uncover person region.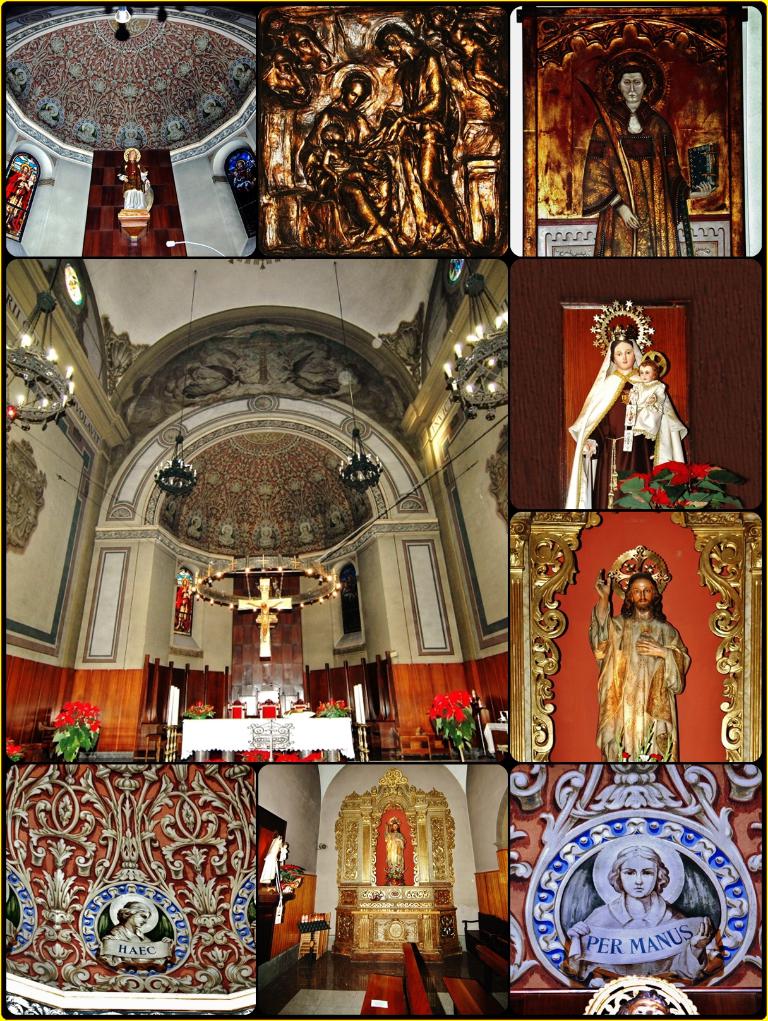
Uncovered: <bbox>248, 600, 283, 642</bbox>.
